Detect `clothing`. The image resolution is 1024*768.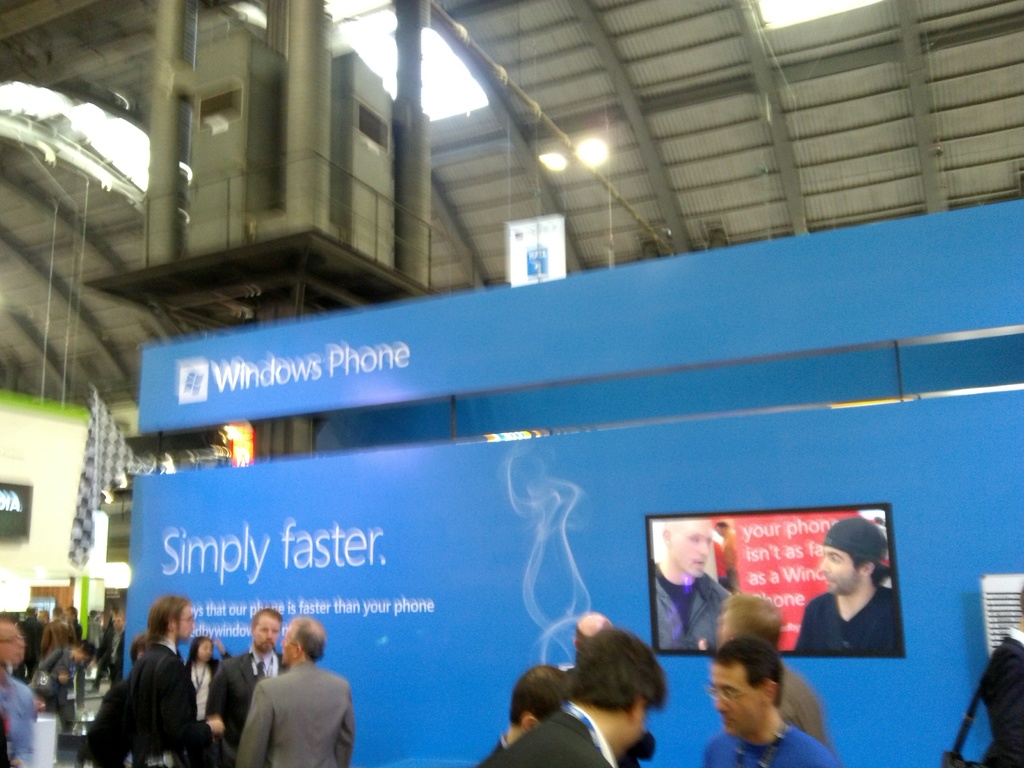
select_region(481, 732, 506, 767).
